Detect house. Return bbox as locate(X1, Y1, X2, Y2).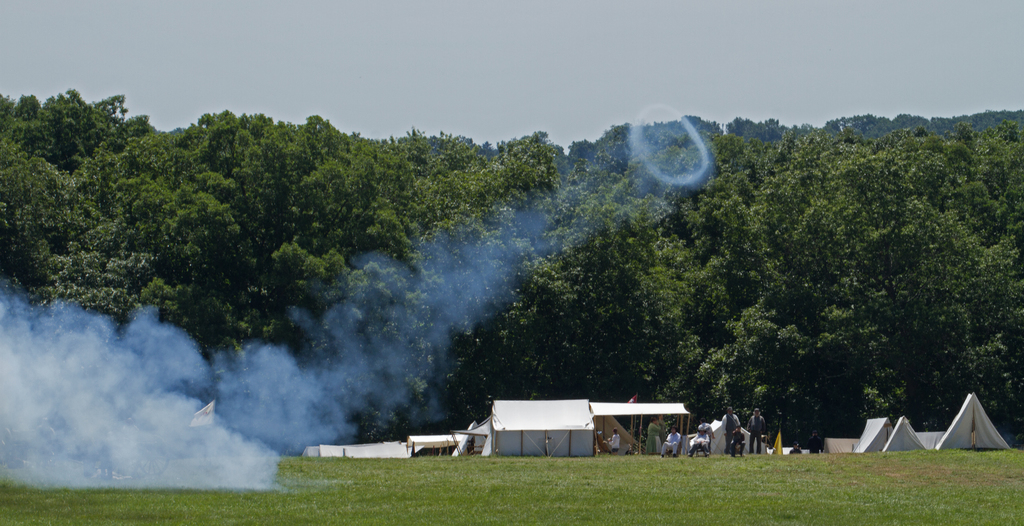
locate(404, 429, 458, 461).
